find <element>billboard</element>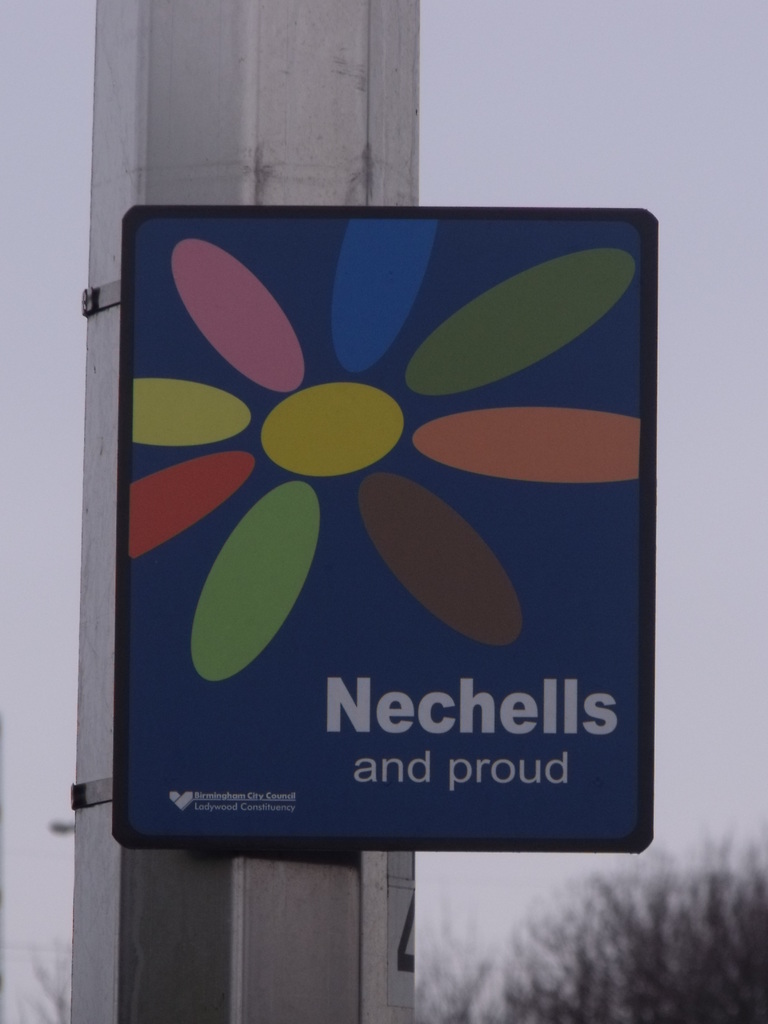
crop(123, 207, 647, 860)
